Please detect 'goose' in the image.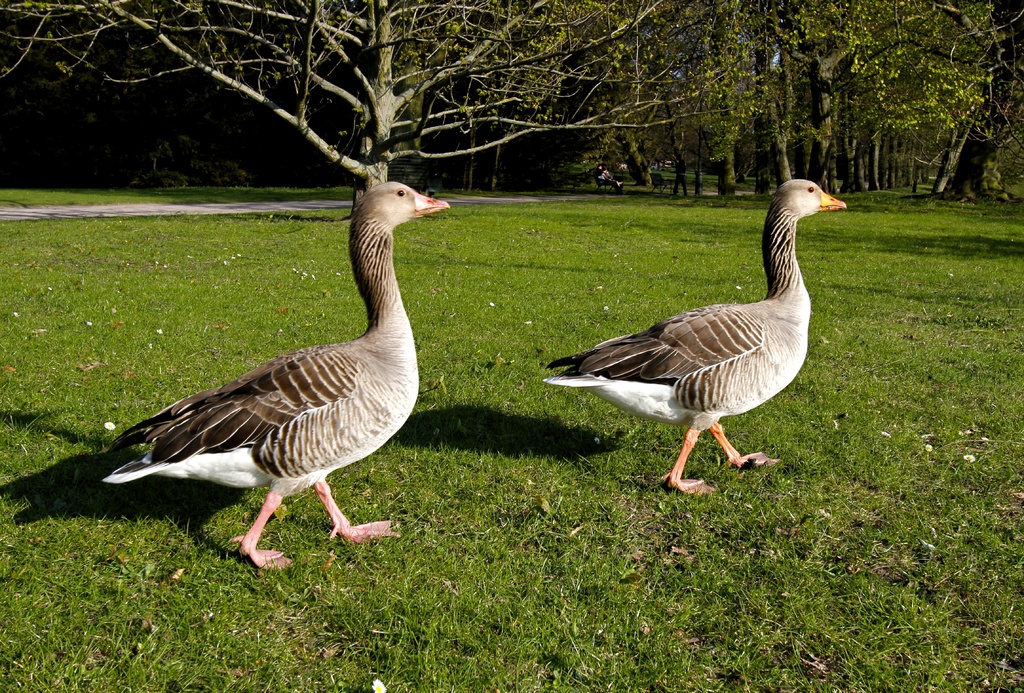
locate(100, 181, 451, 570).
